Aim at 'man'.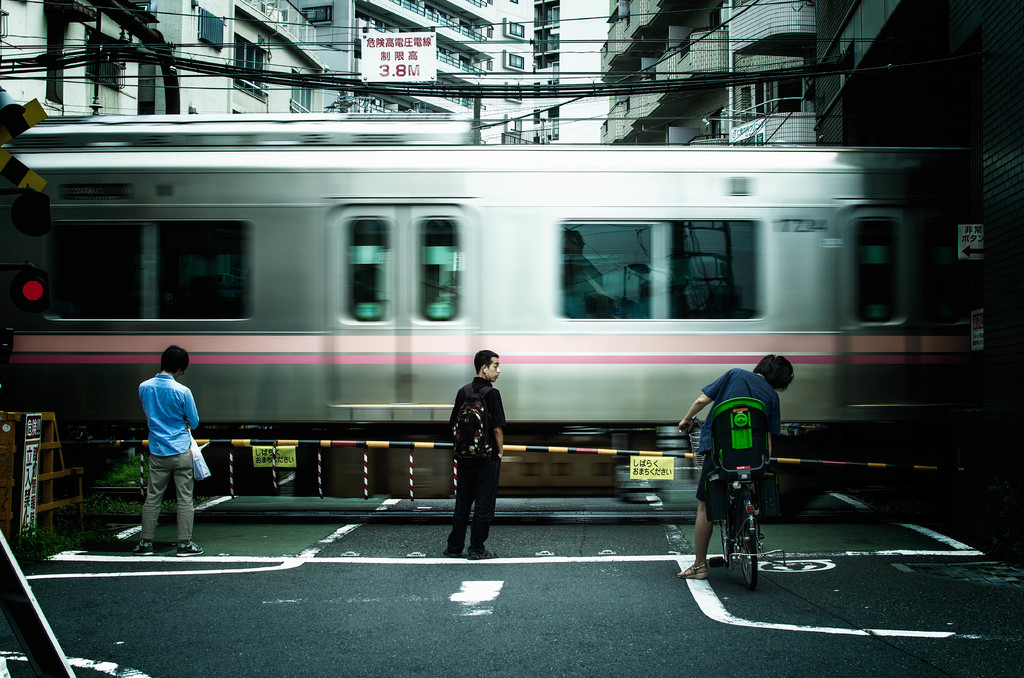
Aimed at Rect(447, 349, 509, 563).
